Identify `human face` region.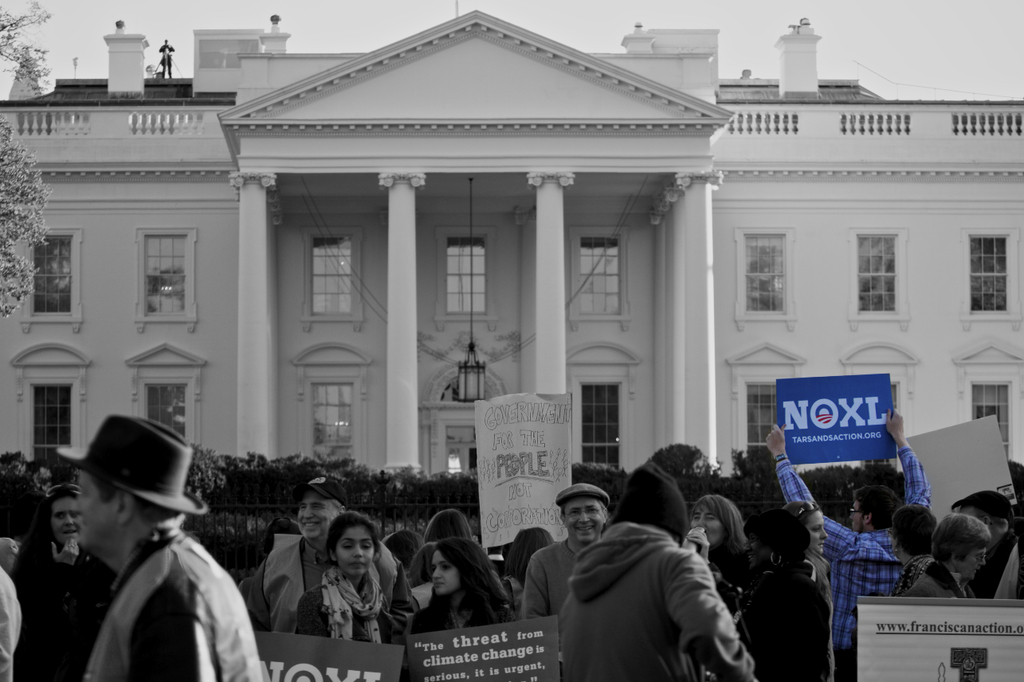
Region: 335/523/373/580.
